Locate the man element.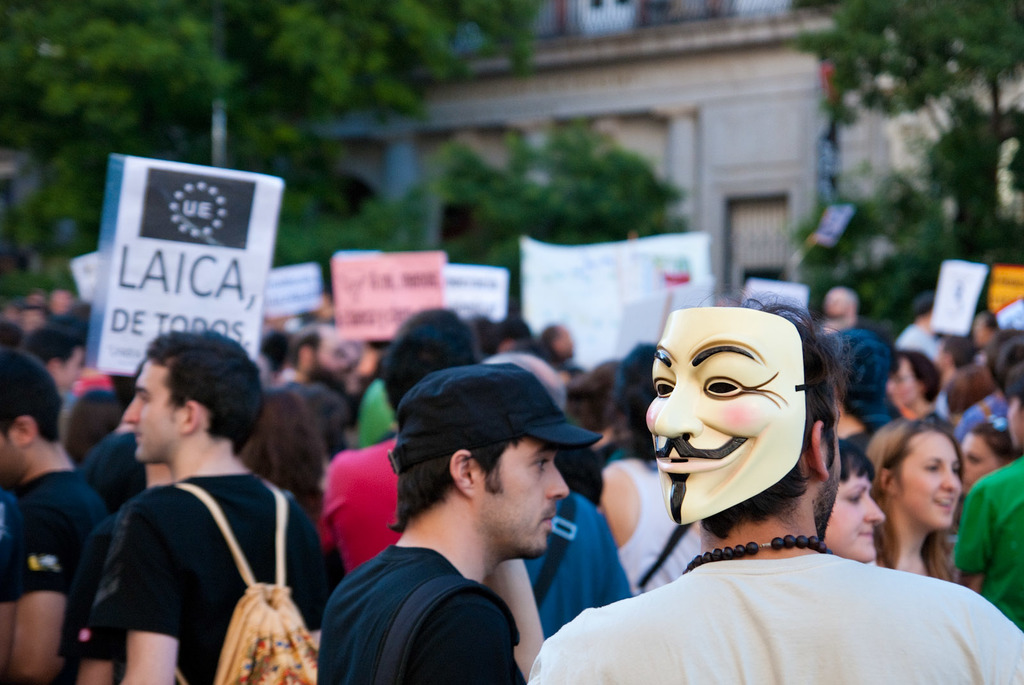
Element bbox: region(540, 319, 573, 361).
